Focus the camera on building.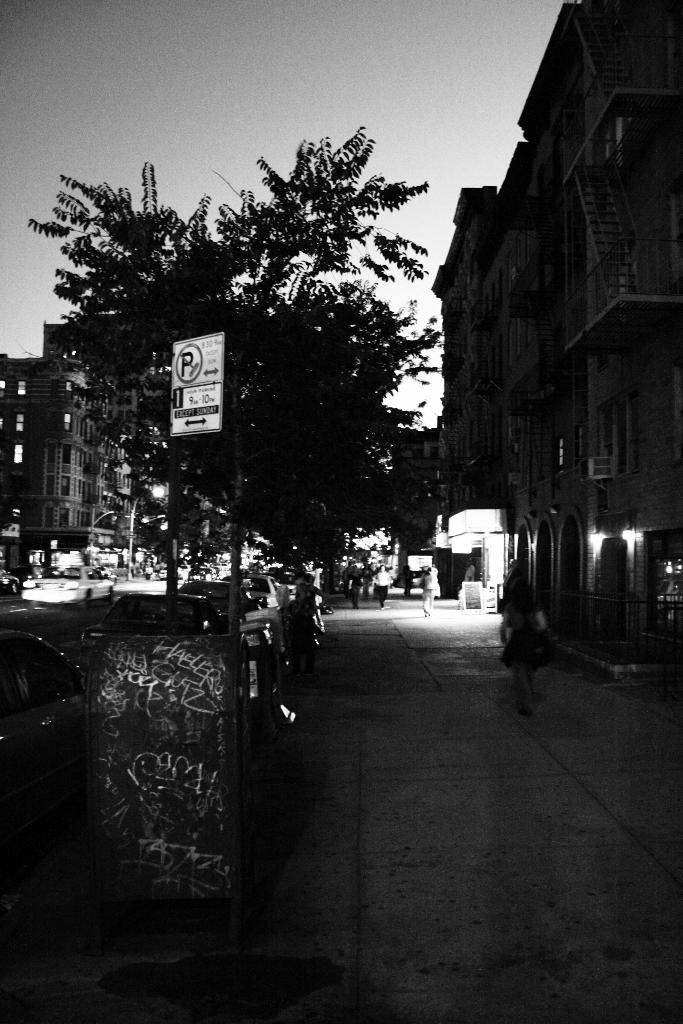
Focus region: <region>0, 319, 141, 589</region>.
